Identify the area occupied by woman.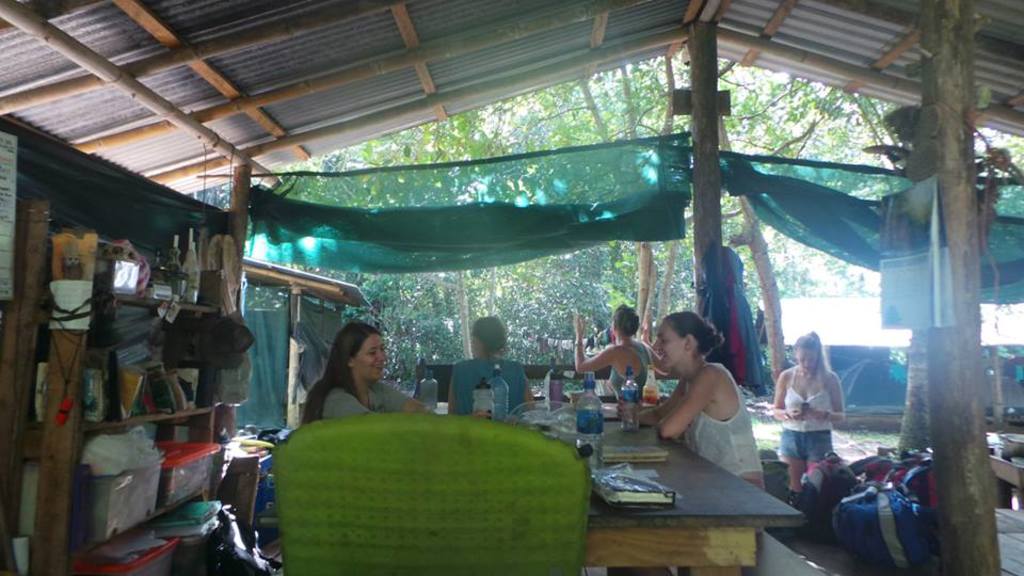
Area: [left=618, top=305, right=774, bottom=575].
